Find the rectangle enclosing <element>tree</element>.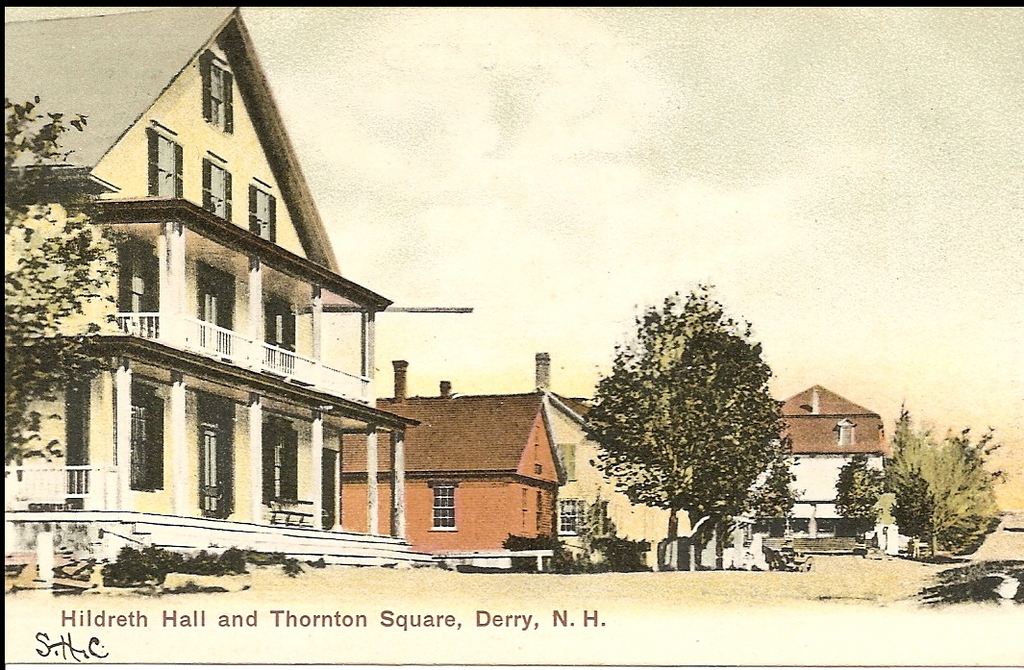
crop(0, 90, 139, 477).
